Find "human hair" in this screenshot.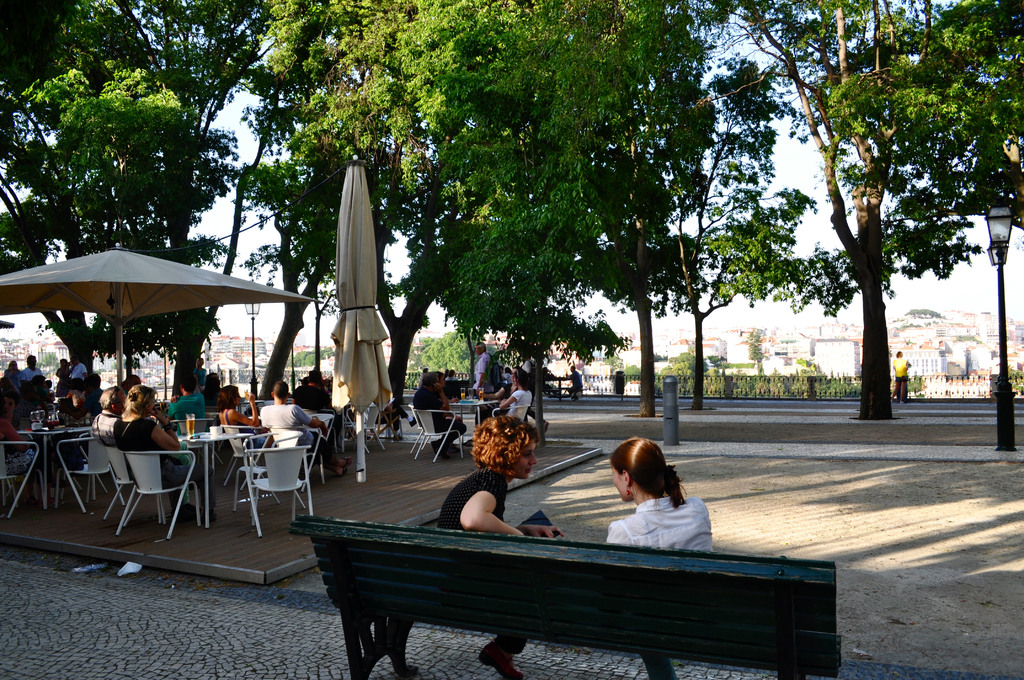
The bounding box for "human hair" is [180, 375, 198, 393].
